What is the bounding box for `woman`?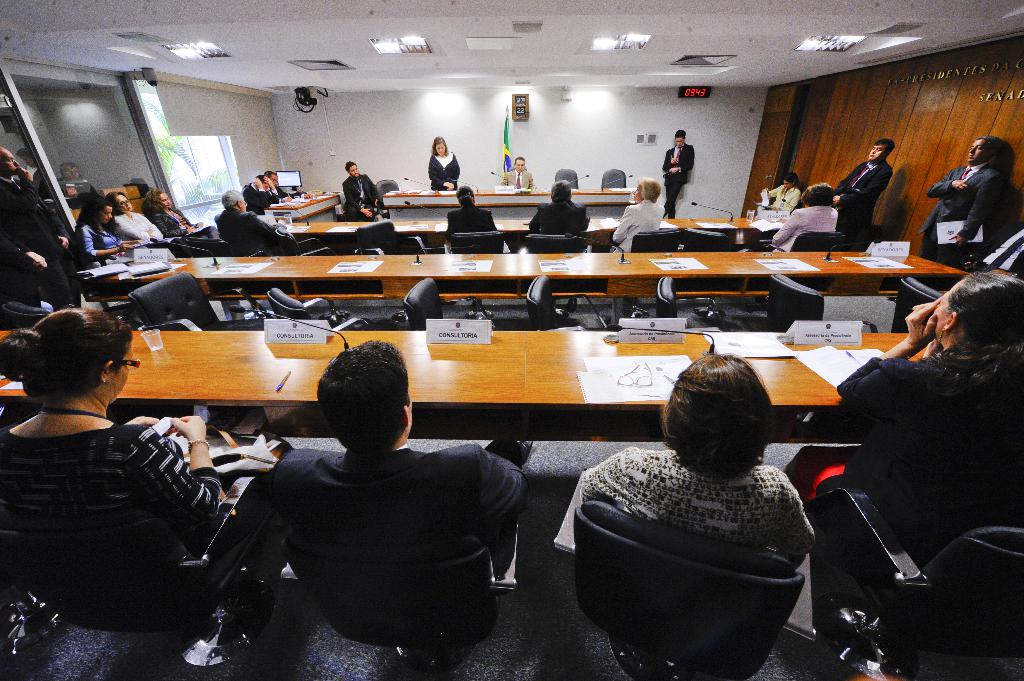
760, 176, 803, 211.
